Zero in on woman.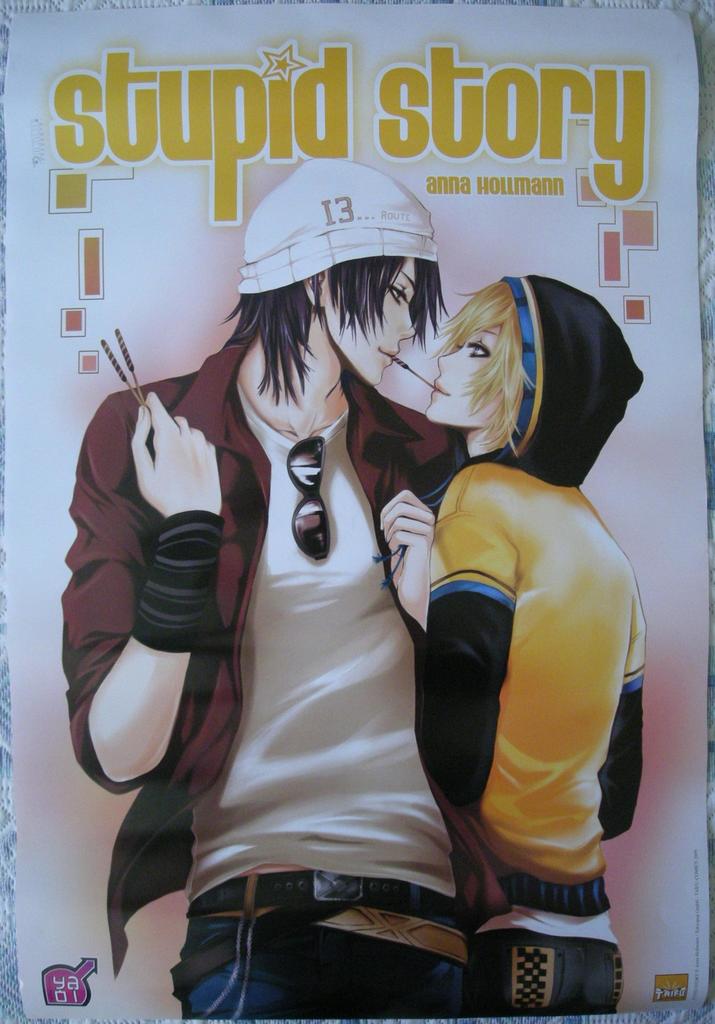
Zeroed in: x1=410 y1=274 x2=647 y2=1015.
